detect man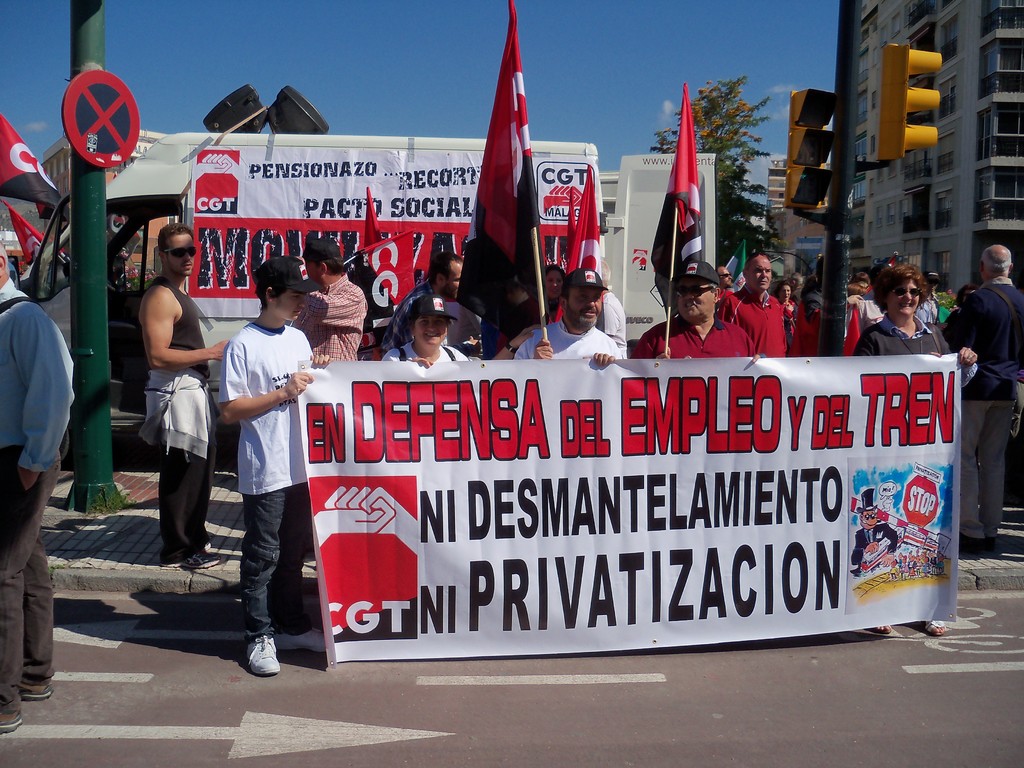
[932, 237, 1023, 557]
